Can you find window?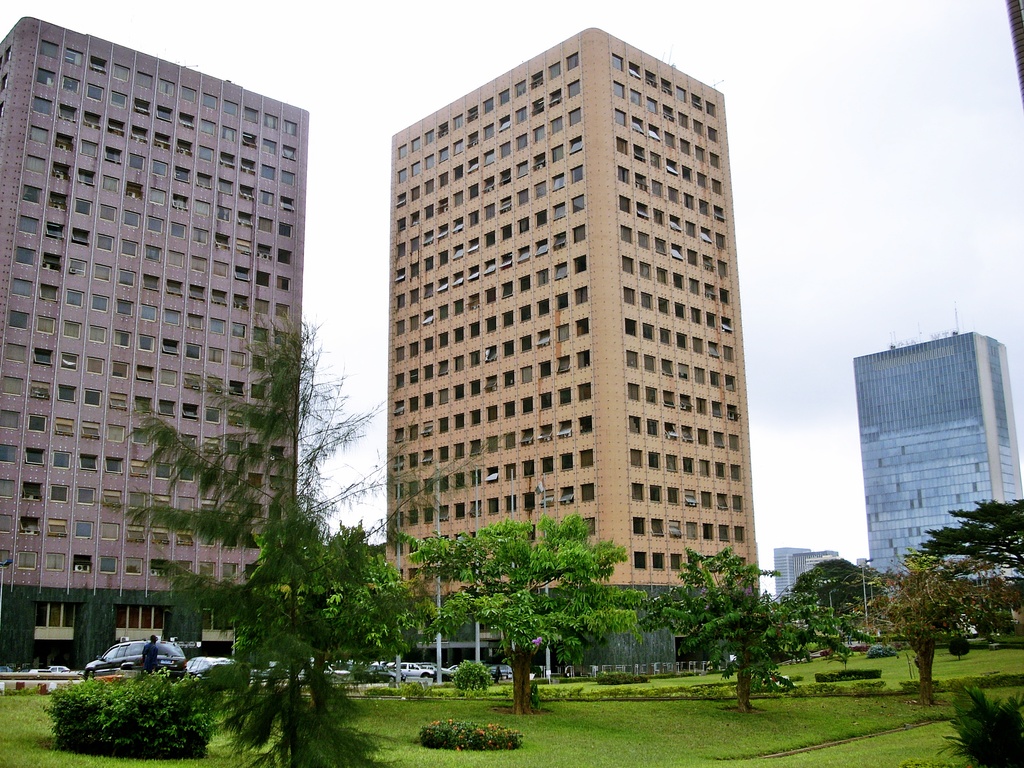
Yes, bounding box: select_region(552, 115, 563, 134).
